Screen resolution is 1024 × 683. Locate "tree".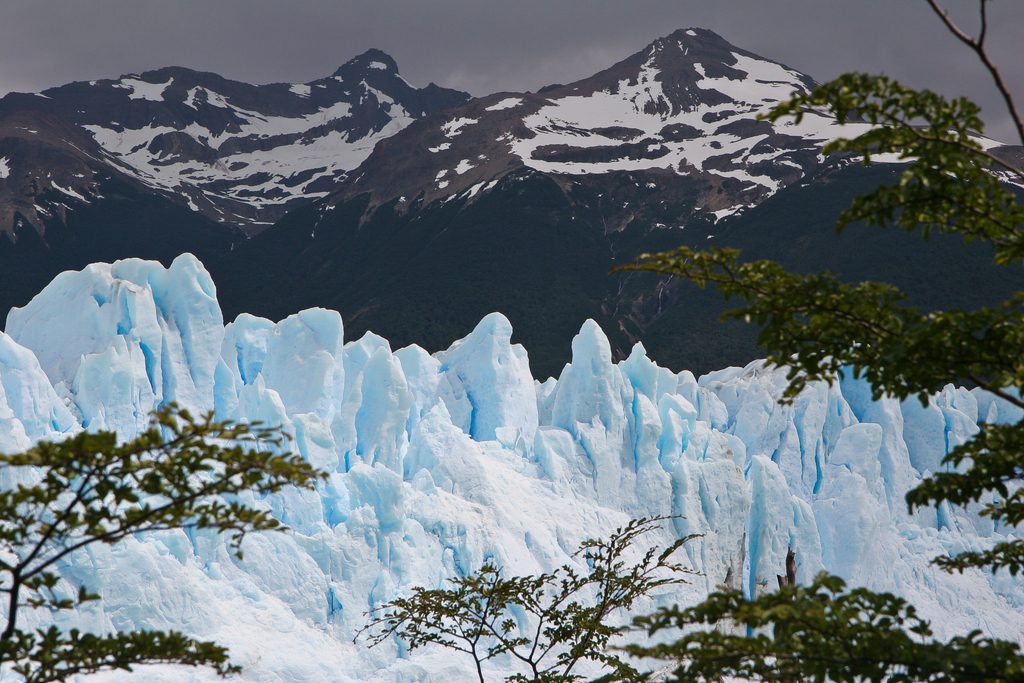
(0,407,318,682).
